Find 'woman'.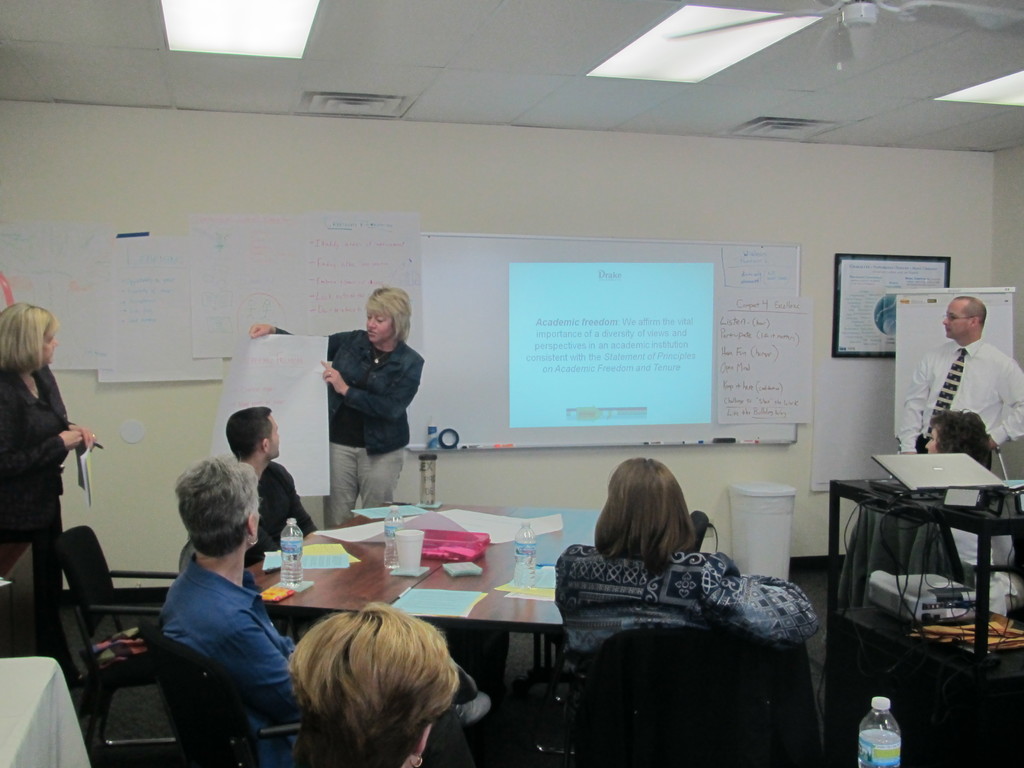
box=[250, 288, 426, 529].
